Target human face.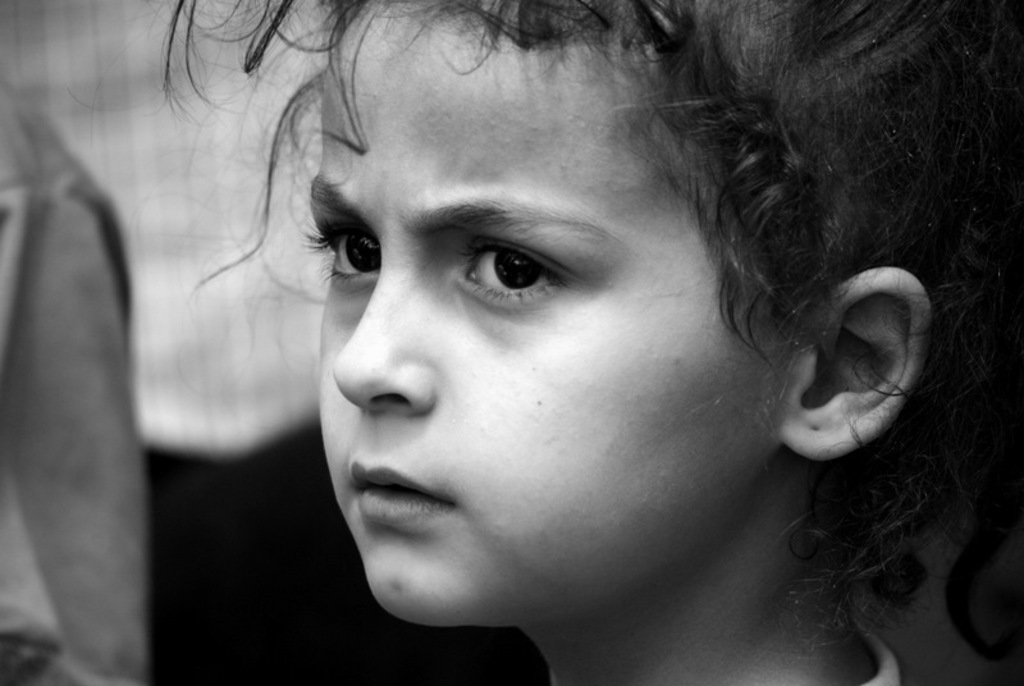
Target region: box=[305, 0, 787, 628].
